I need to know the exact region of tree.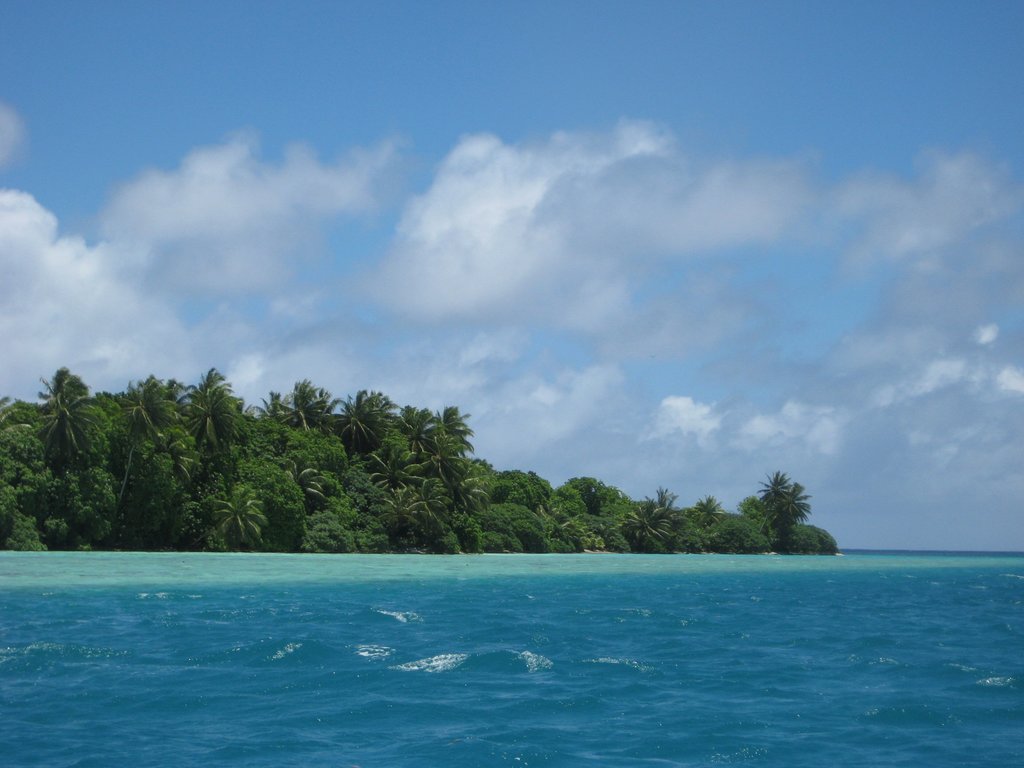
Region: [x1=528, y1=479, x2=593, y2=557].
